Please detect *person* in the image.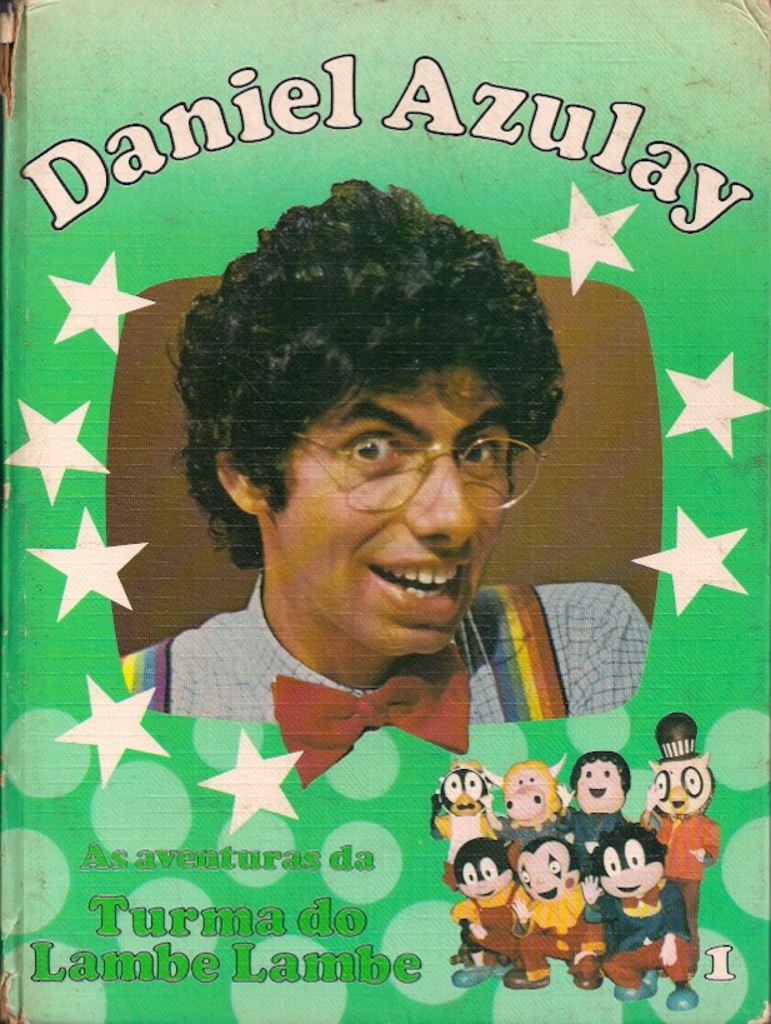
[x1=120, y1=180, x2=650, y2=785].
